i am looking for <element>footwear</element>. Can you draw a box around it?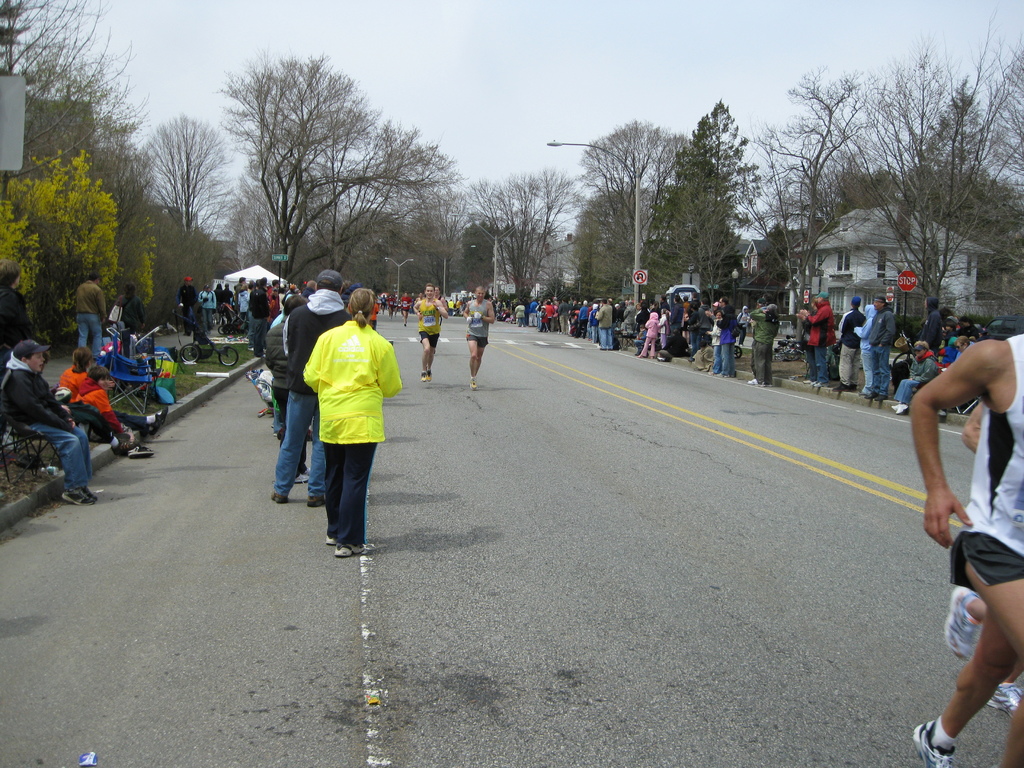
Sure, the bounding box is 944/584/982/661.
